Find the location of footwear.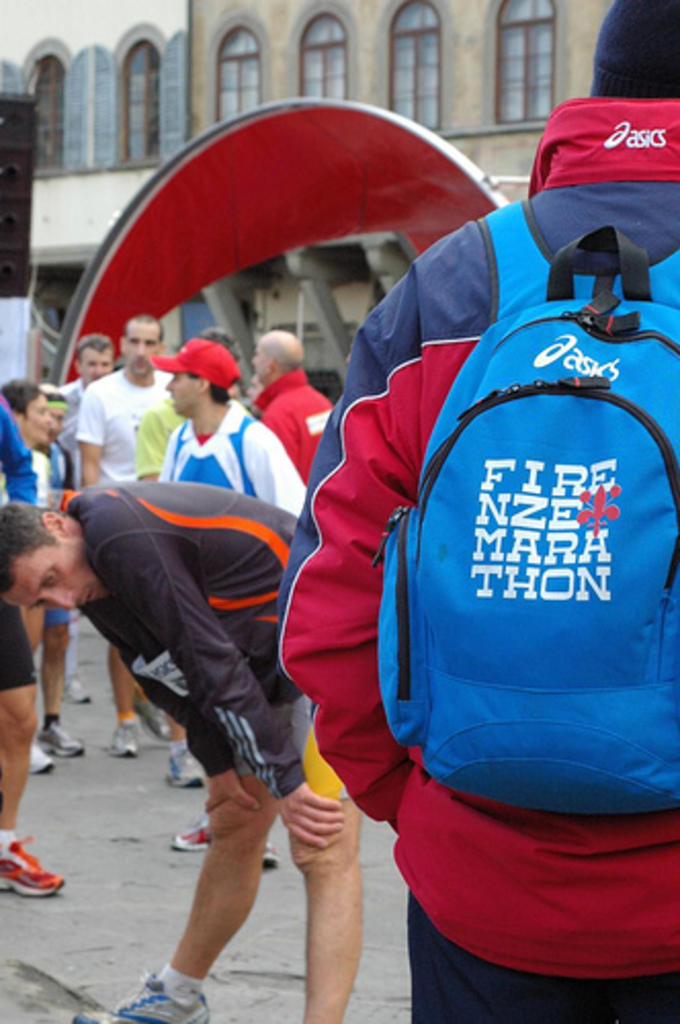
Location: crop(158, 741, 207, 788).
